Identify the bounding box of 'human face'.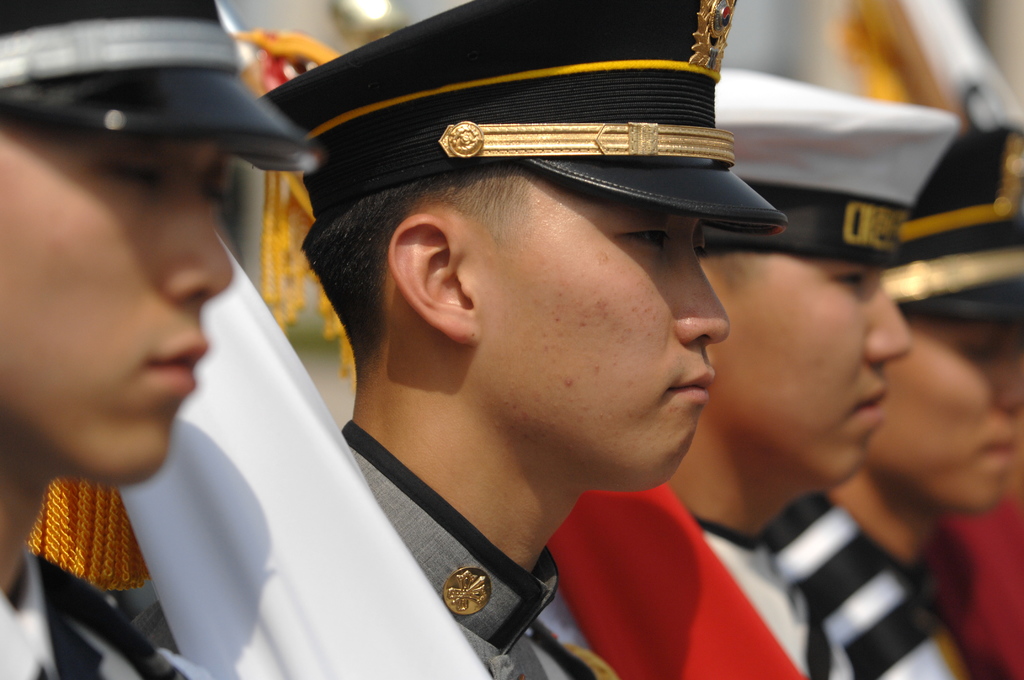
l=0, t=107, r=237, b=492.
